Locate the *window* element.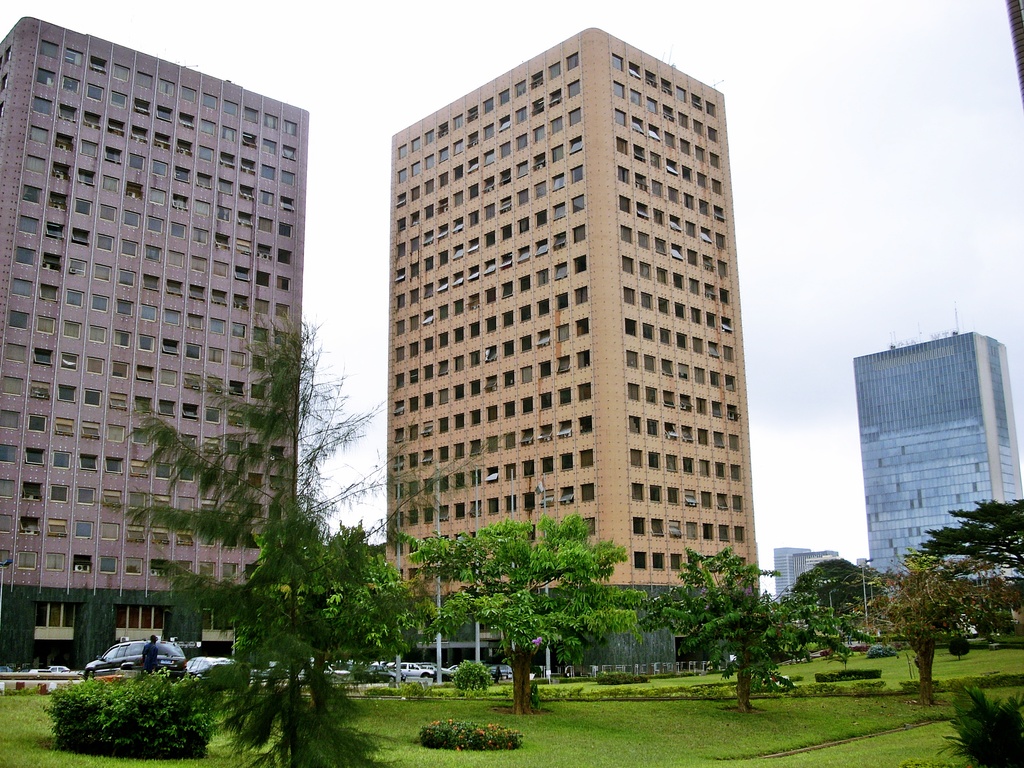
Element bbox: select_region(3, 409, 19, 428).
